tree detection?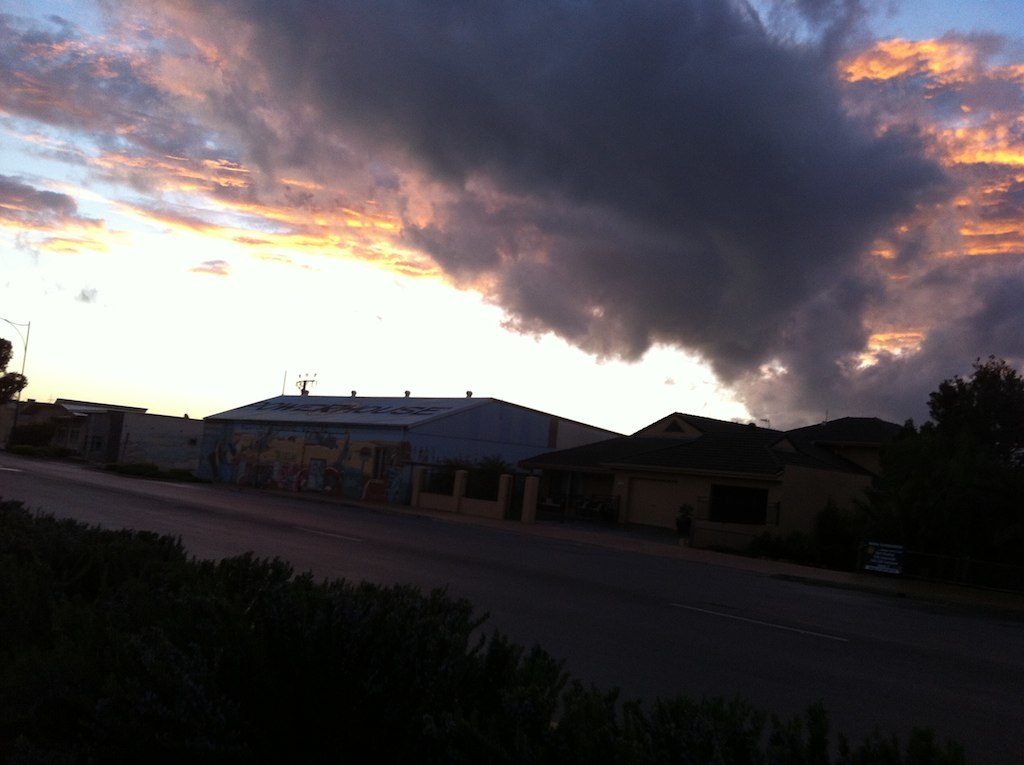
left=915, top=354, right=1023, bottom=598
